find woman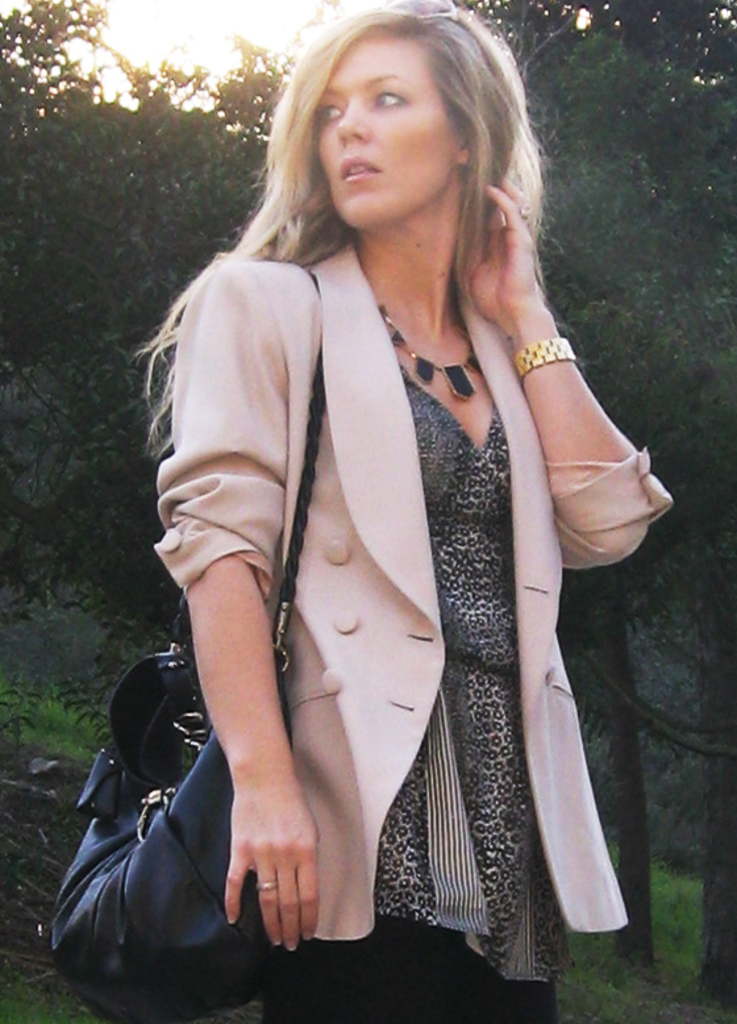
bbox=[143, 5, 678, 1023]
